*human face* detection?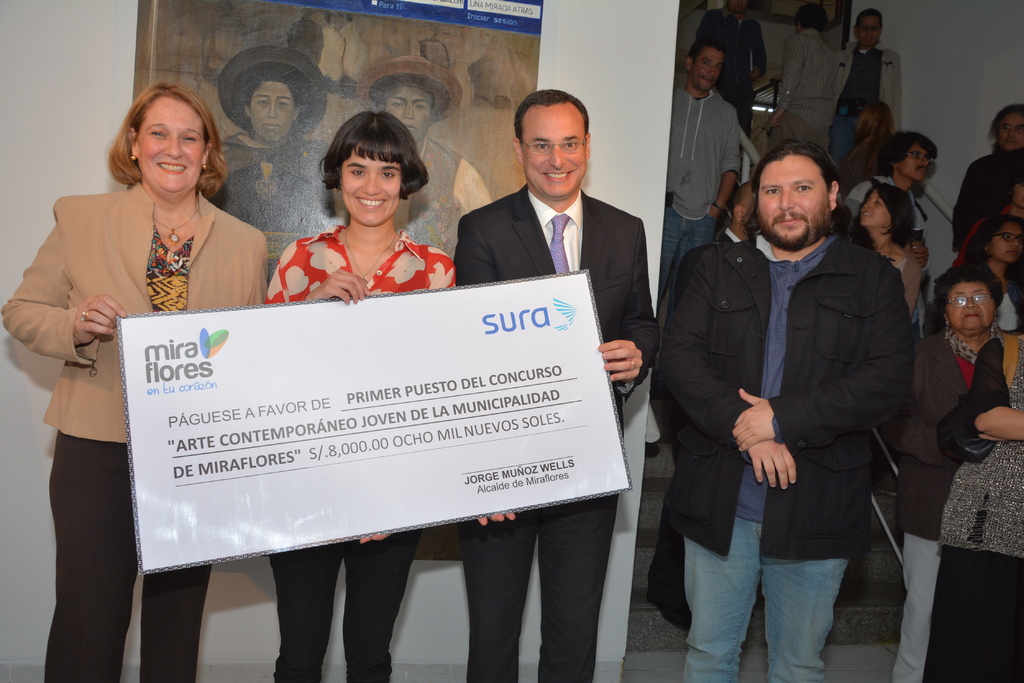
bbox=(948, 280, 1005, 339)
